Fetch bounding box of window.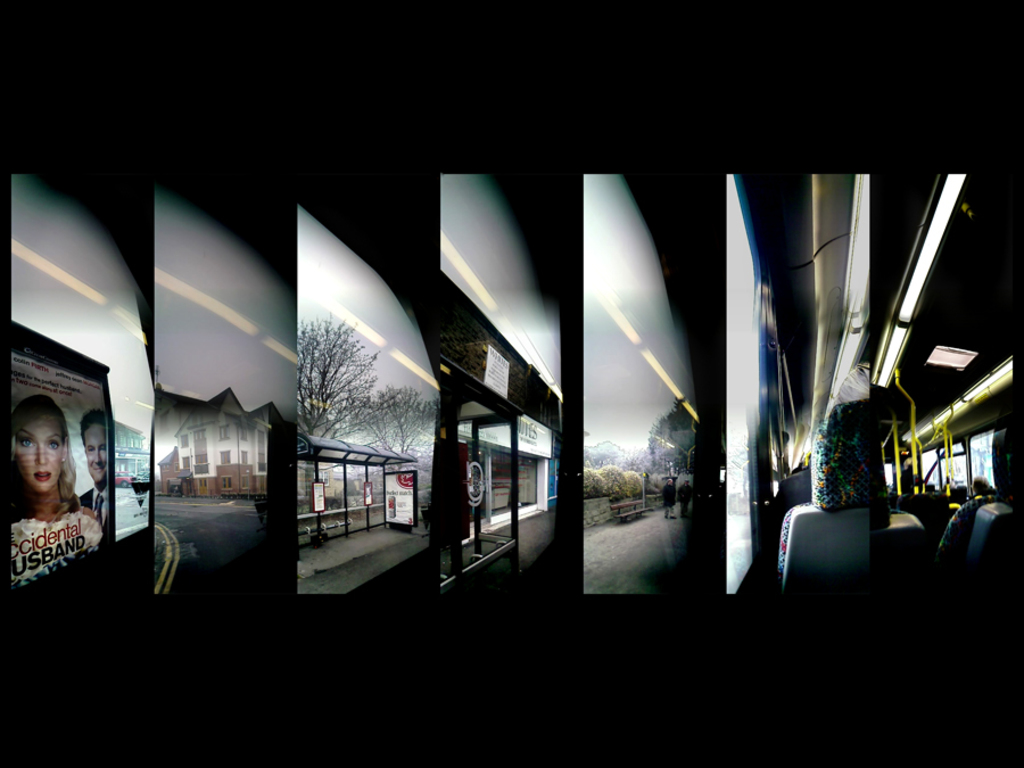
Bbox: <bbox>241, 424, 248, 443</bbox>.
